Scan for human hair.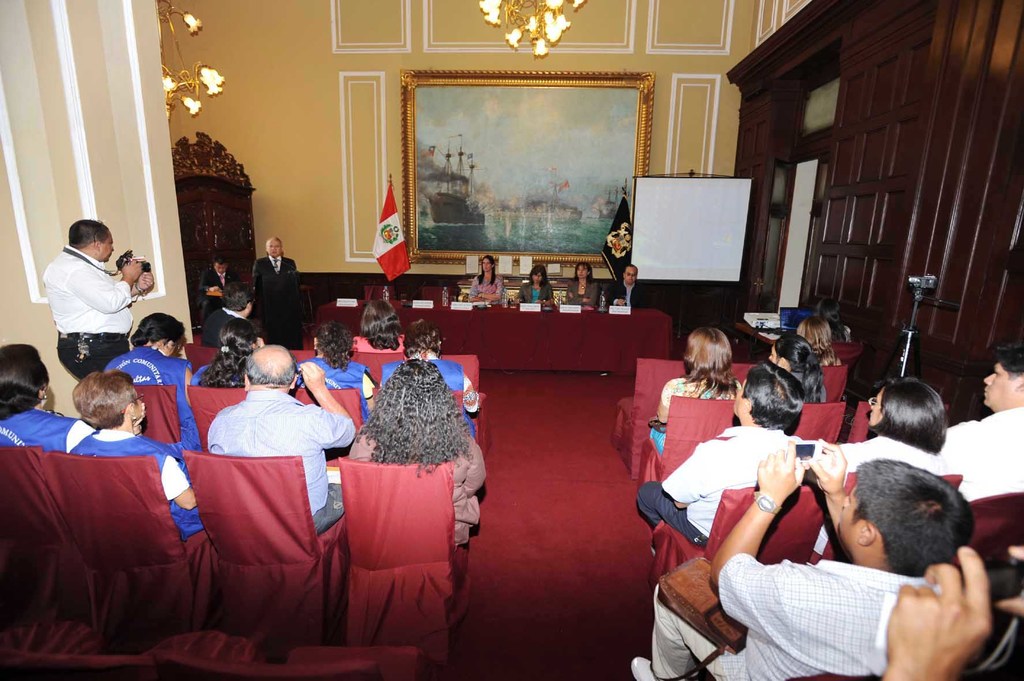
Scan result: 529/262/548/285.
